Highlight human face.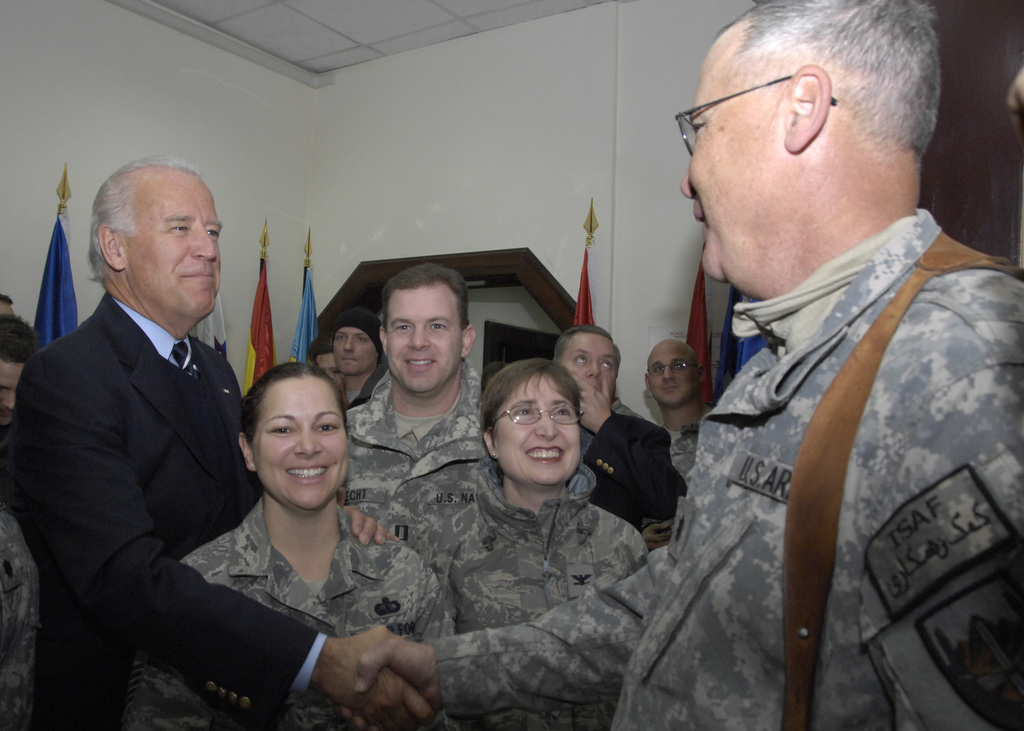
Highlighted region: select_region(493, 377, 580, 485).
